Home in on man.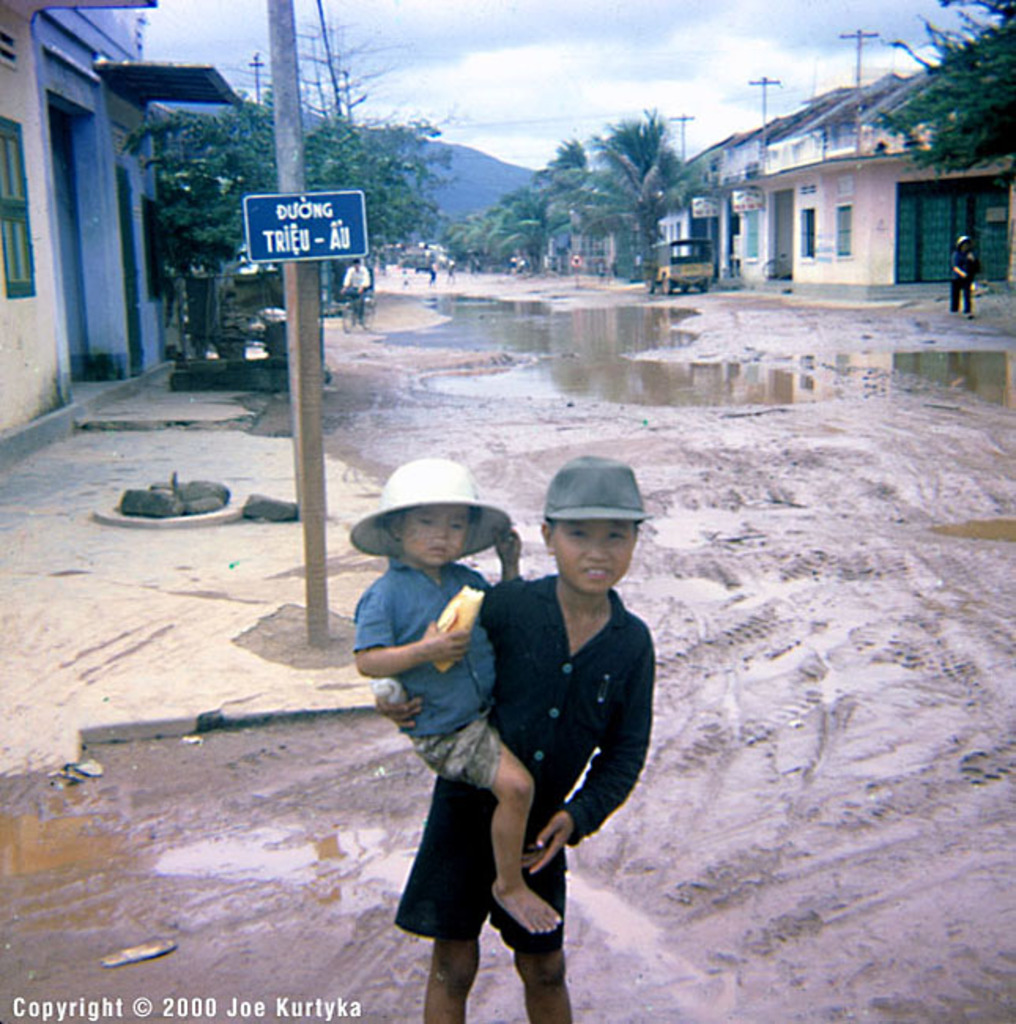
Homed in at 337/258/373/315.
